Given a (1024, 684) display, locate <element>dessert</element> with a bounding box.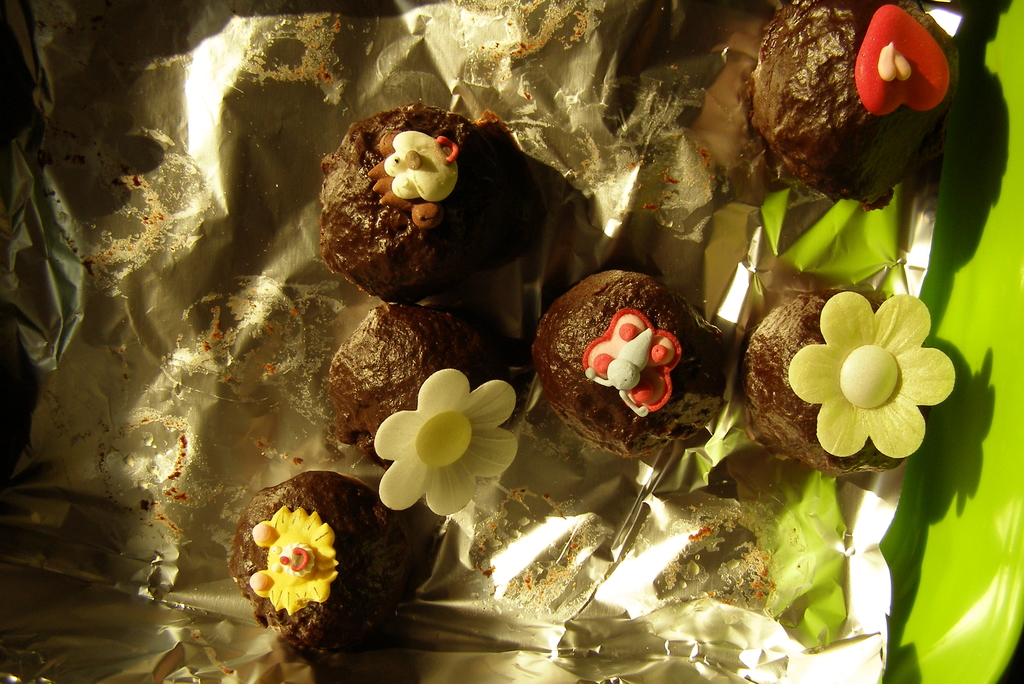
Located: BBox(746, 0, 943, 204).
